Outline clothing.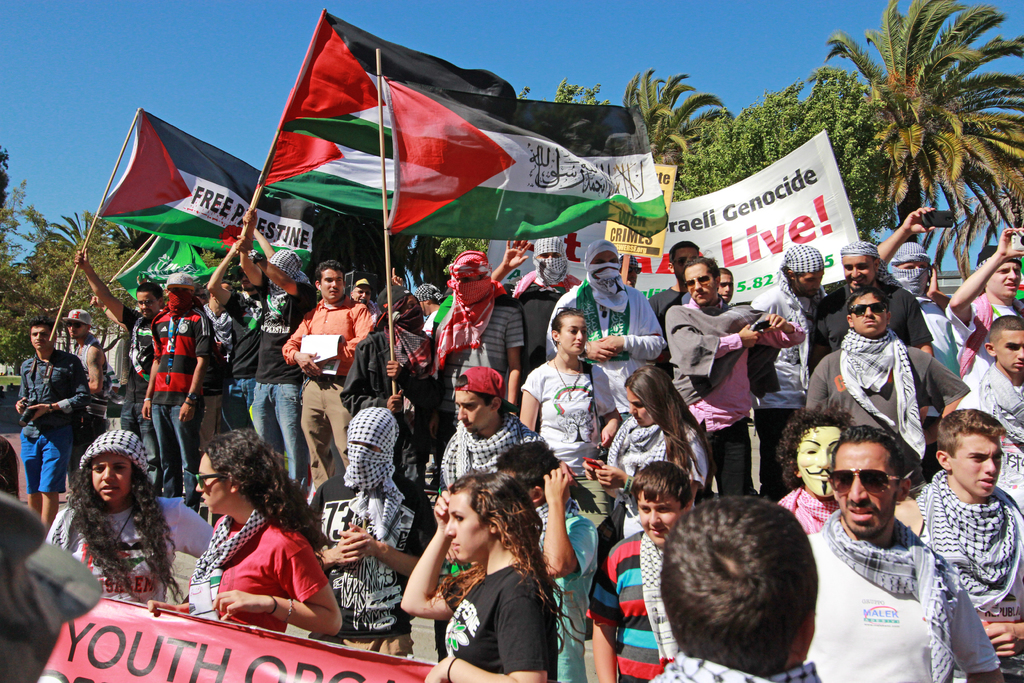
Outline: box(433, 406, 555, 502).
